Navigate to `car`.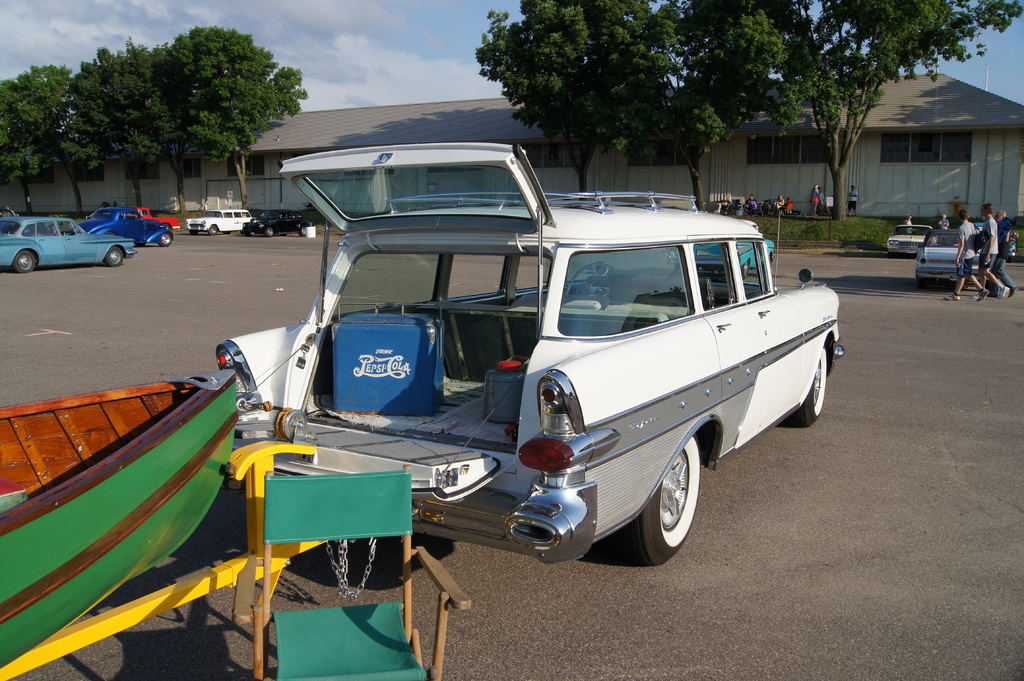
Navigation target: 884,222,934,257.
